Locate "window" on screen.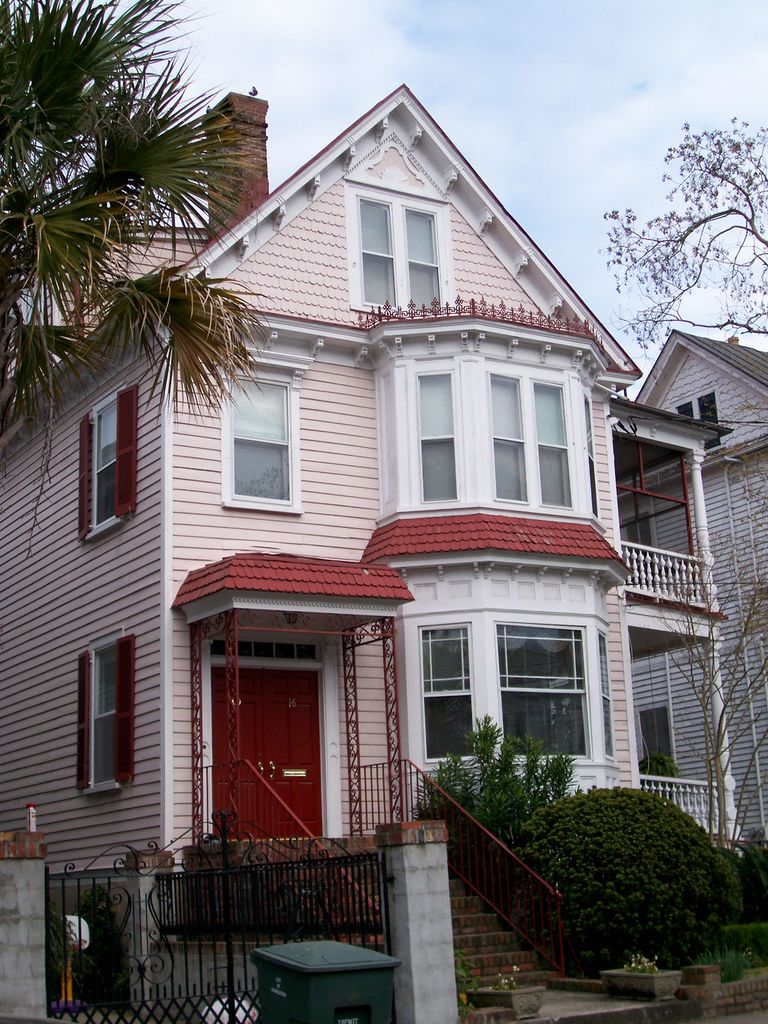
On screen at <box>591,632,620,761</box>.
